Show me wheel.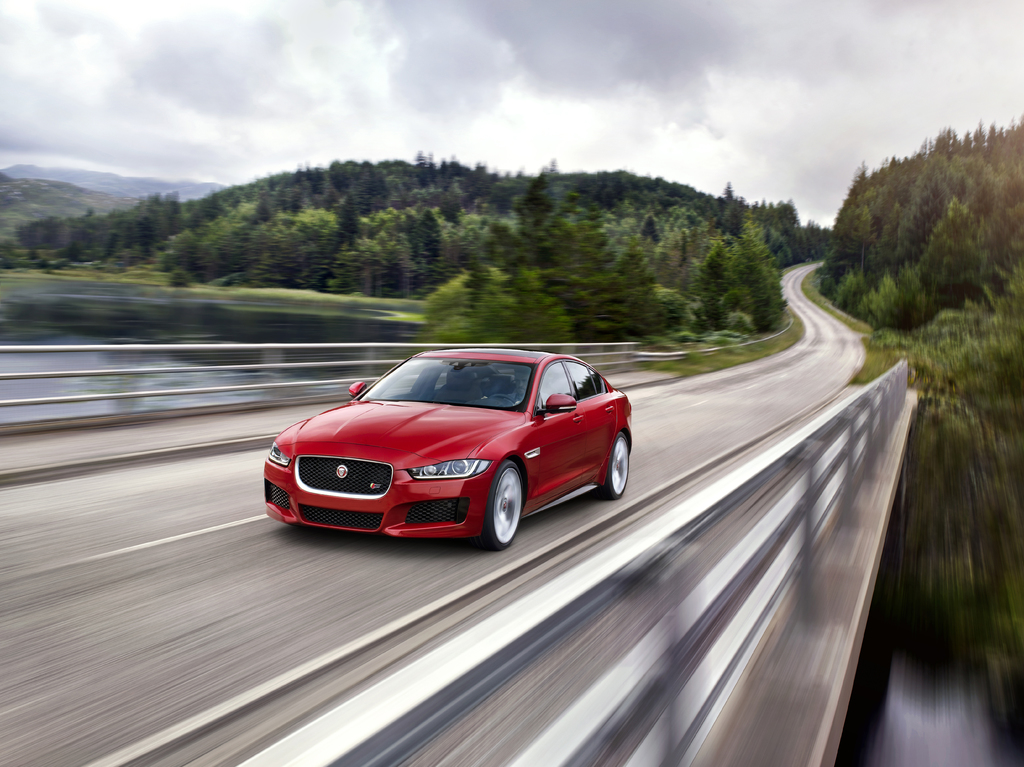
wheel is here: box(599, 433, 628, 503).
